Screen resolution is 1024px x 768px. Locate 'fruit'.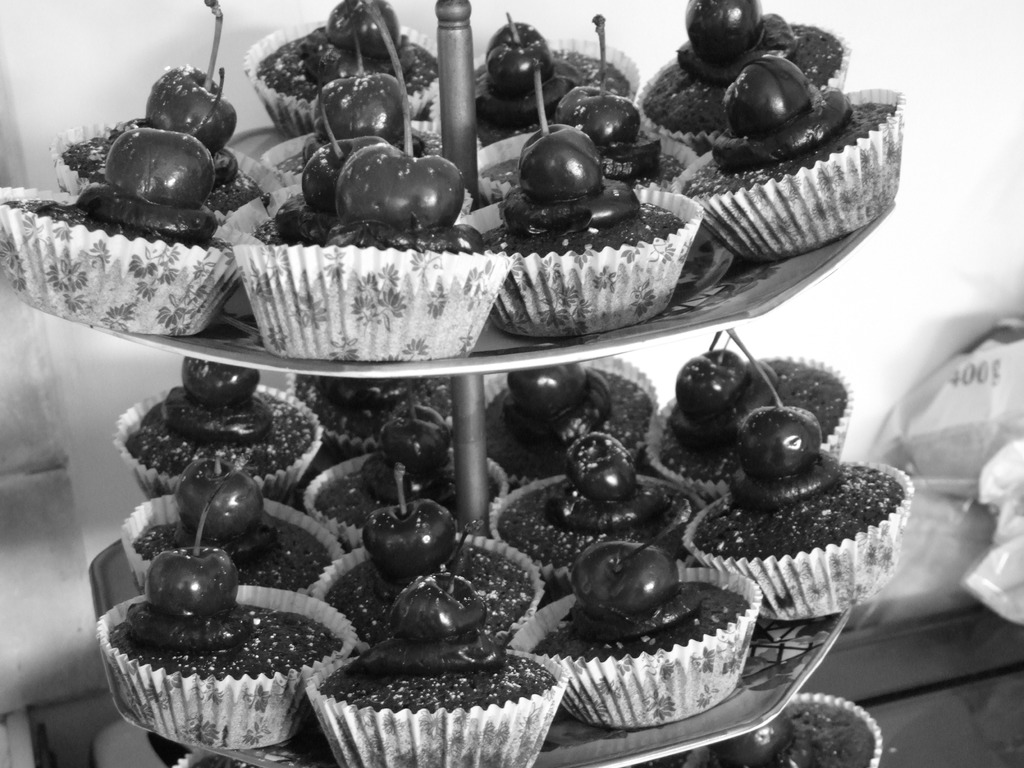
328,0,401,67.
